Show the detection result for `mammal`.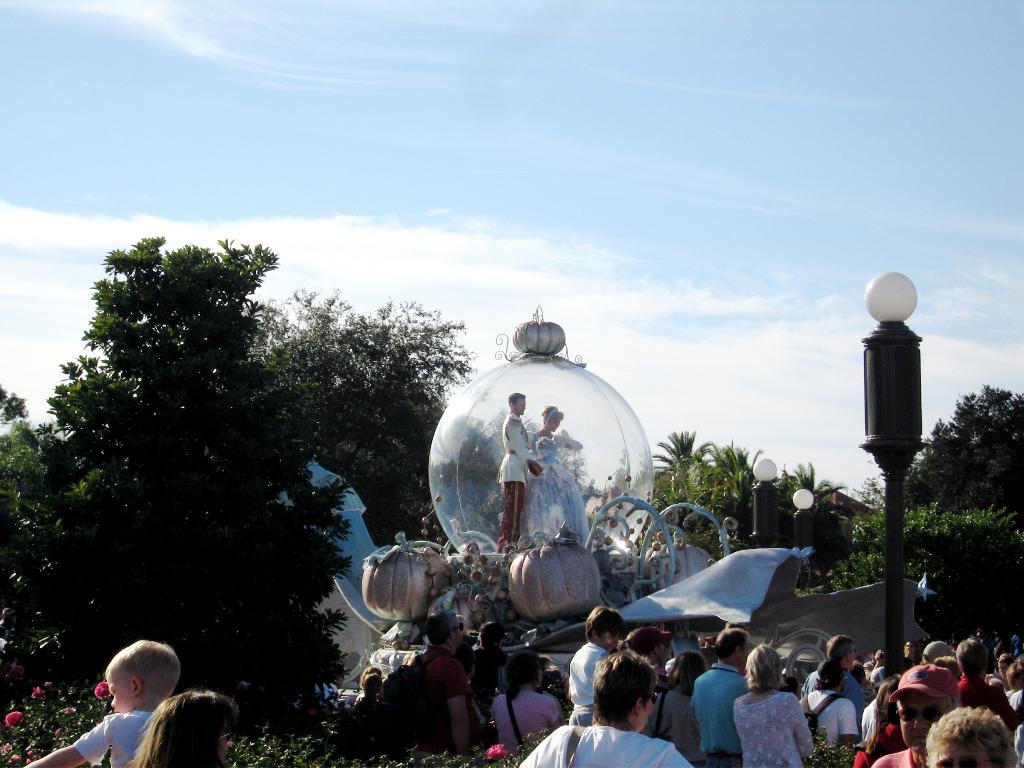
[x1=517, y1=647, x2=696, y2=767].
